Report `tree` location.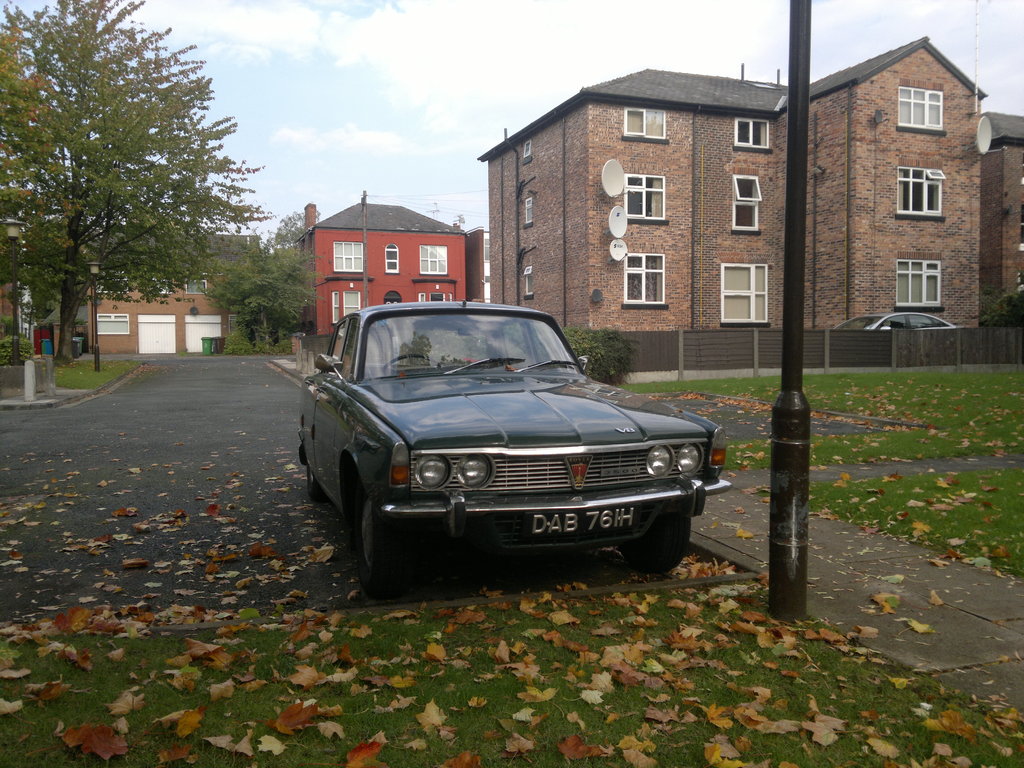
Report: box=[195, 243, 329, 355].
